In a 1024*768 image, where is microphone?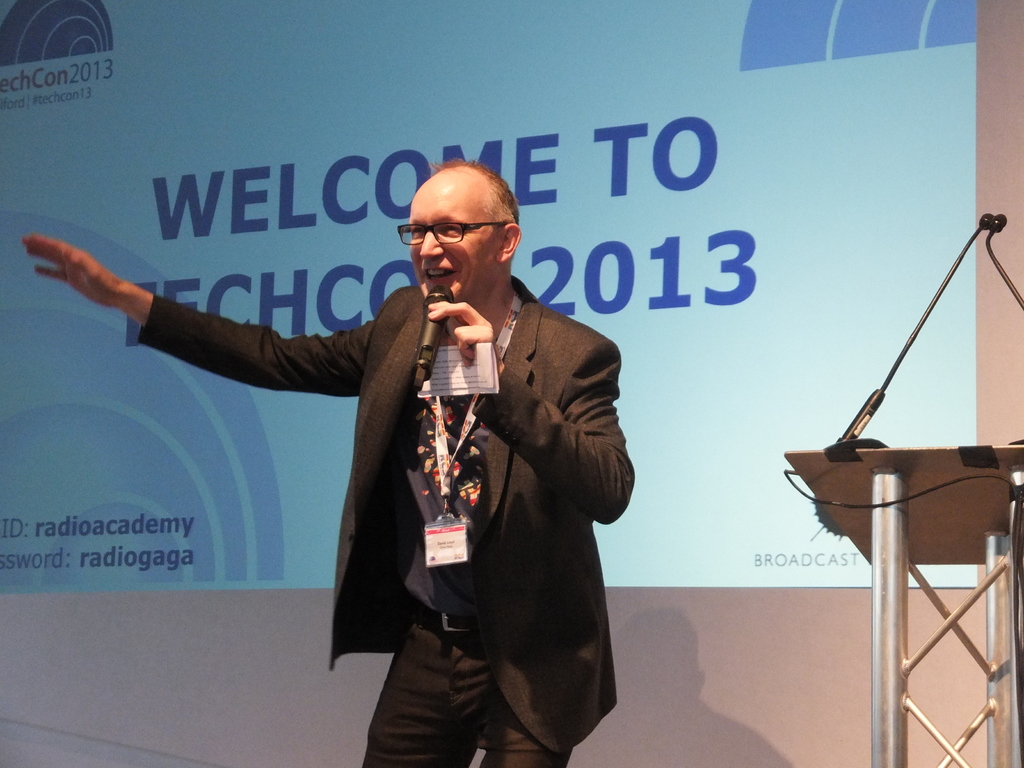
bbox=[411, 279, 463, 388].
